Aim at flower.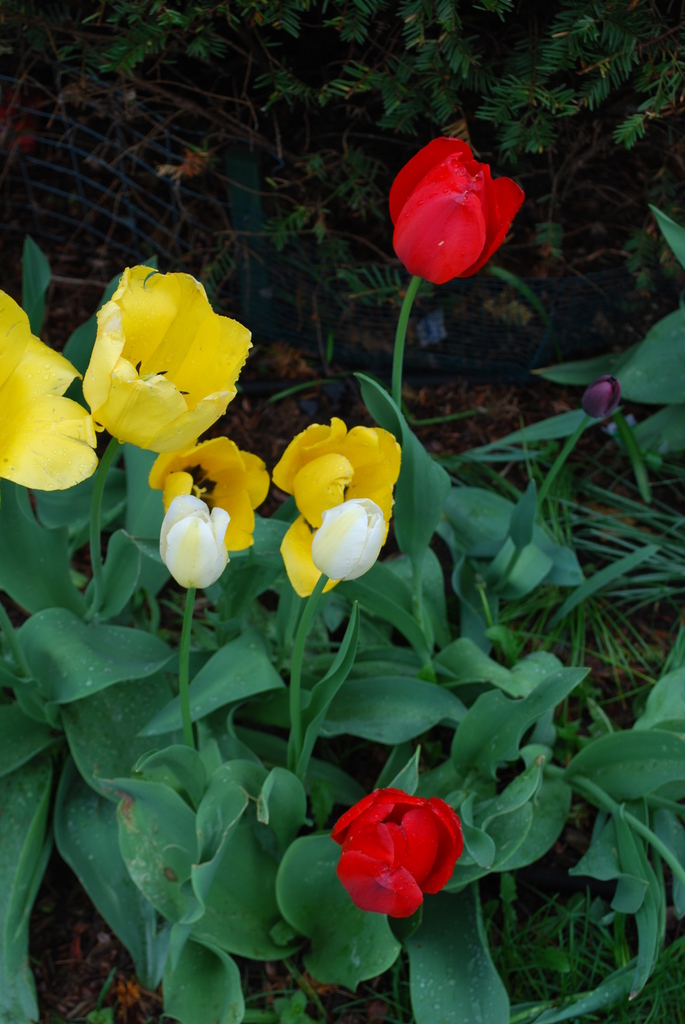
Aimed at [153,490,233,588].
